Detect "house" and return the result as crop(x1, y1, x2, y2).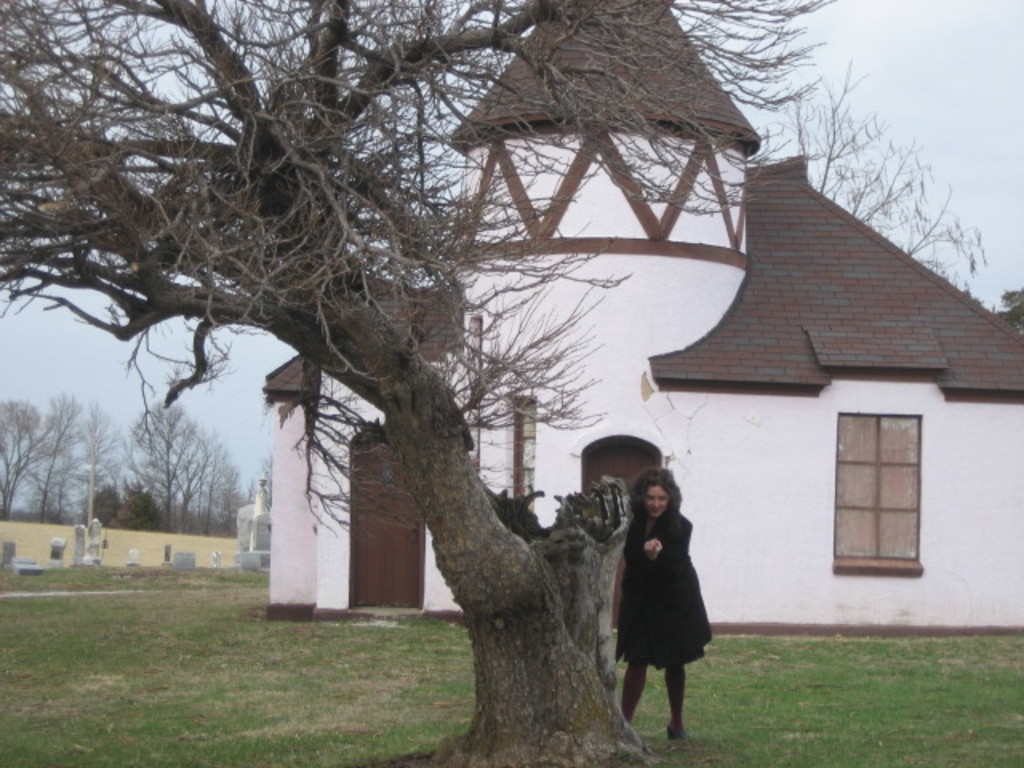
crop(264, 2, 1022, 621).
